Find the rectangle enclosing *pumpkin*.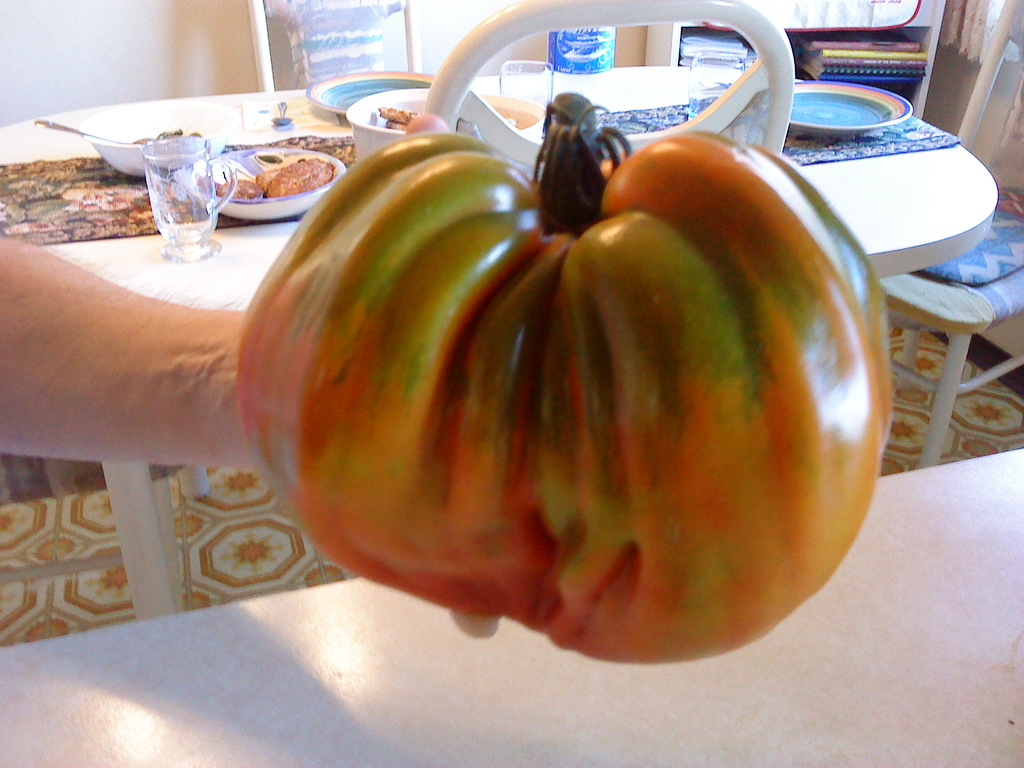
{"left": 260, "top": 96, "right": 886, "bottom": 638}.
